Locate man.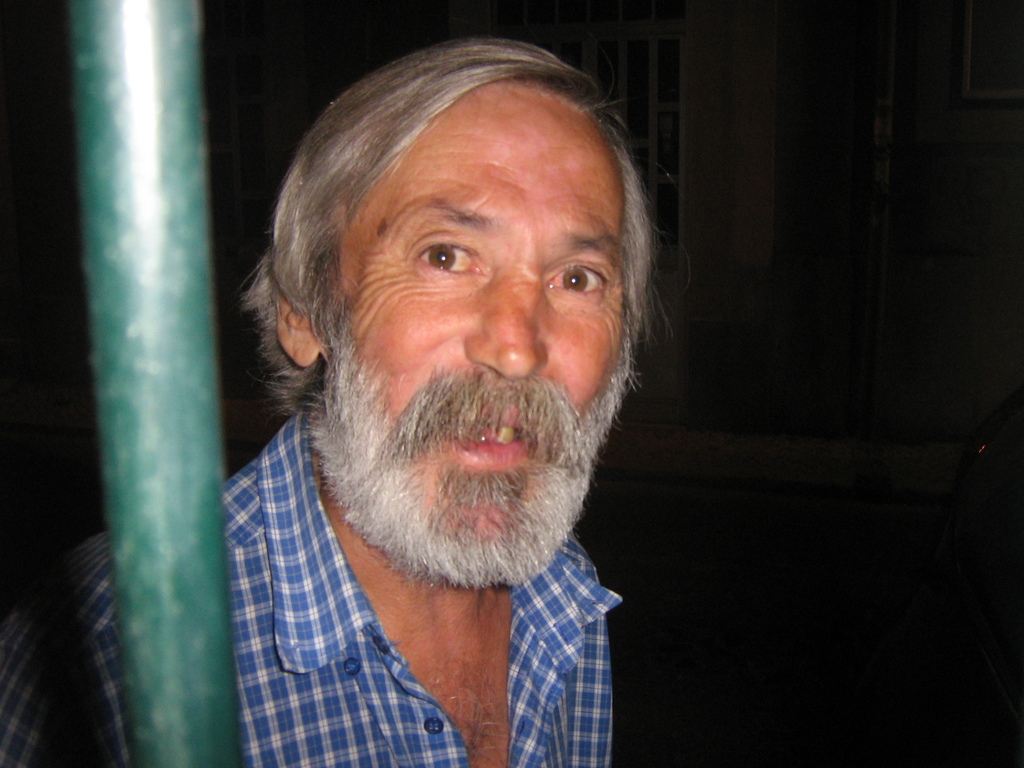
Bounding box: bbox=[0, 37, 668, 767].
